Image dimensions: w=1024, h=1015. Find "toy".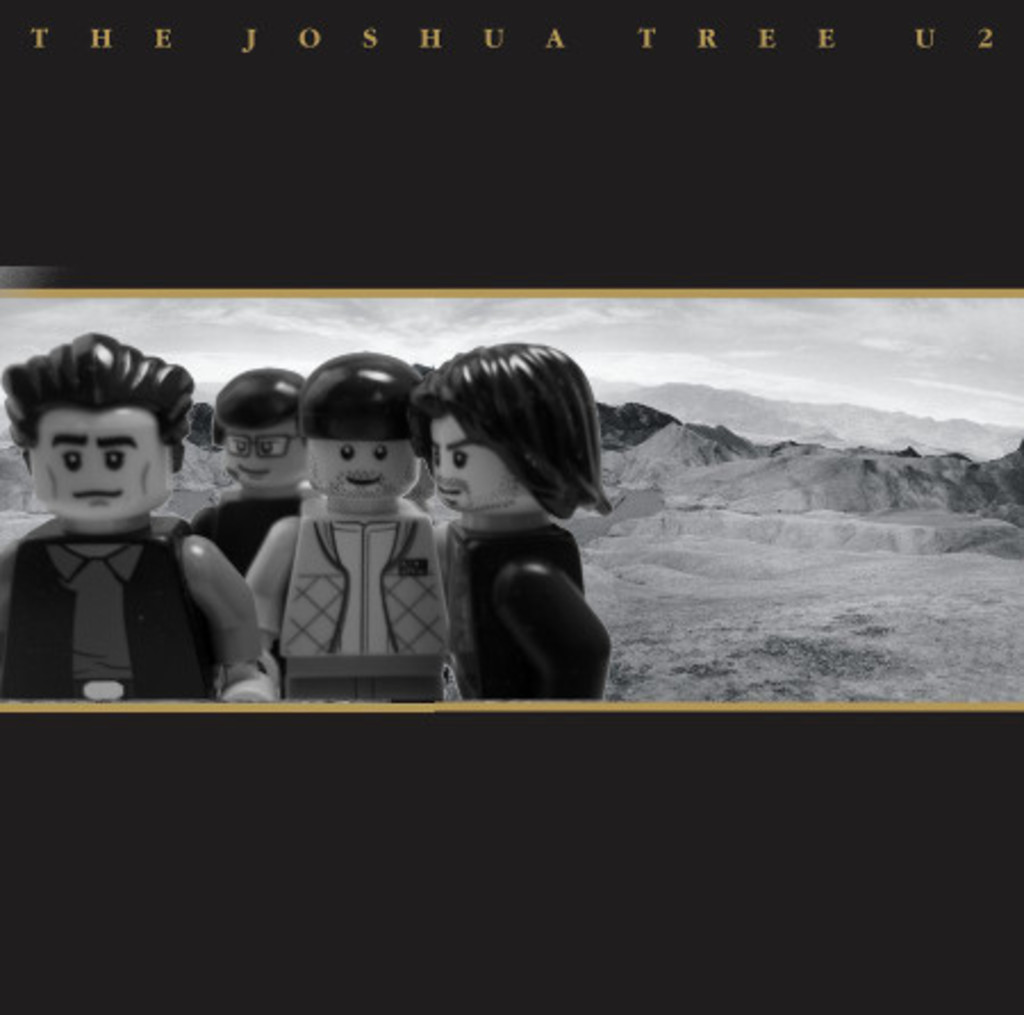
locate(7, 319, 253, 735).
